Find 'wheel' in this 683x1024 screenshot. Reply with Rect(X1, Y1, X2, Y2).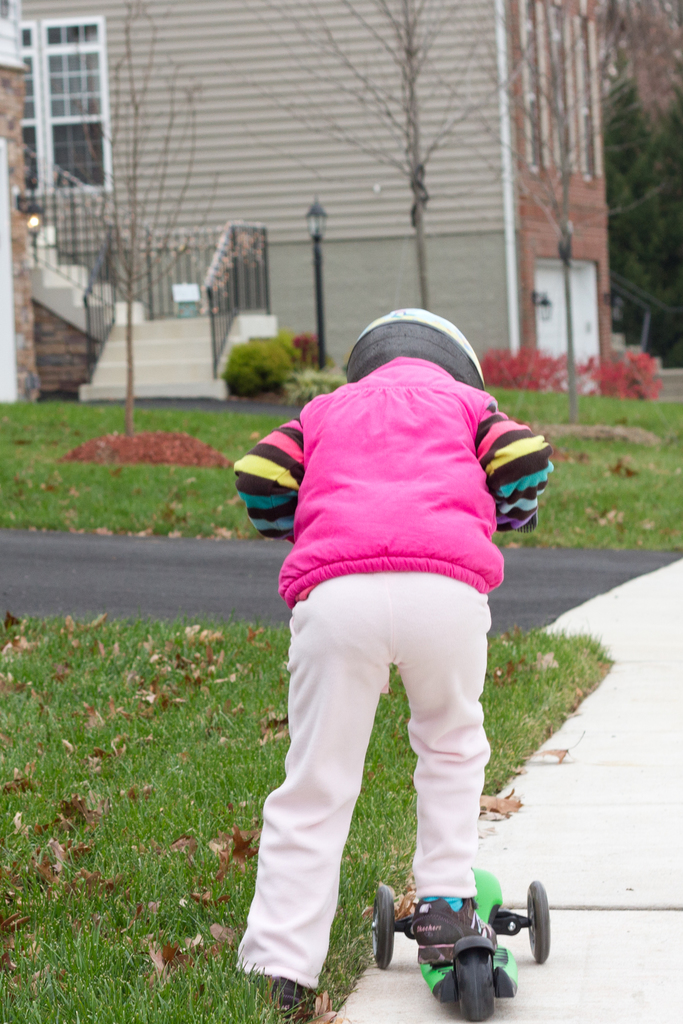
Rect(527, 875, 554, 968).
